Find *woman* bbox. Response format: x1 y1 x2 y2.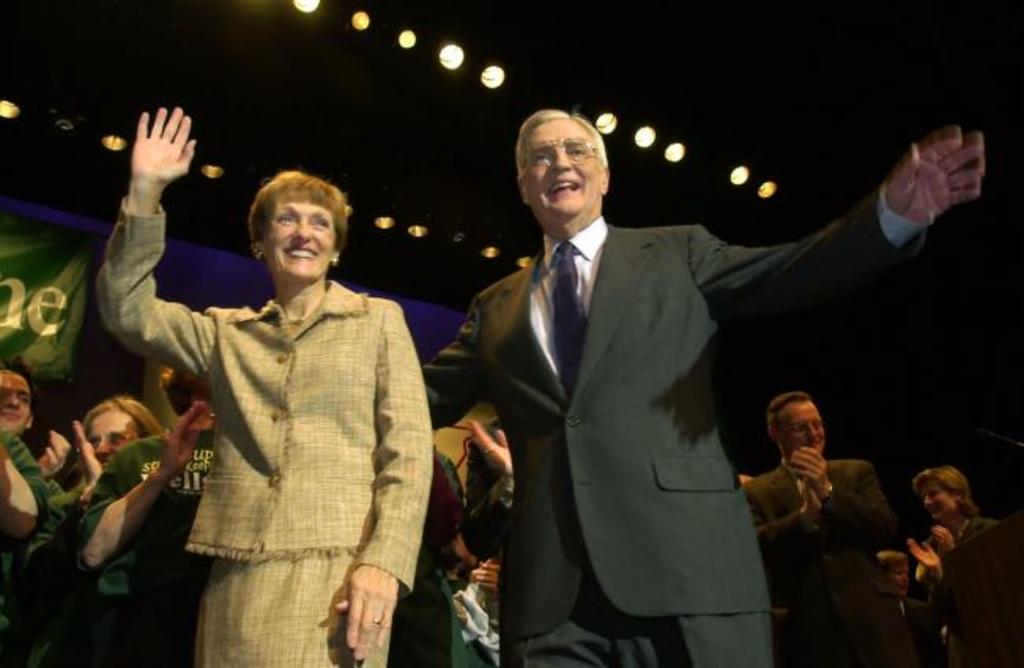
900 458 1022 666.
